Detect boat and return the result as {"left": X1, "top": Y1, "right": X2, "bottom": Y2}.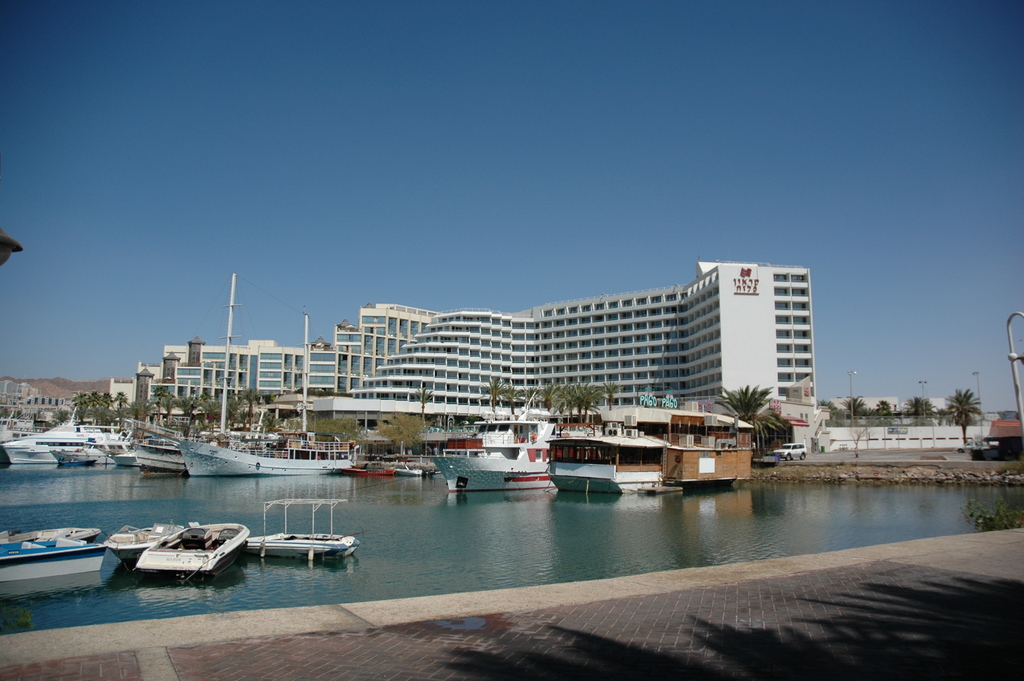
{"left": 139, "top": 519, "right": 242, "bottom": 574}.
